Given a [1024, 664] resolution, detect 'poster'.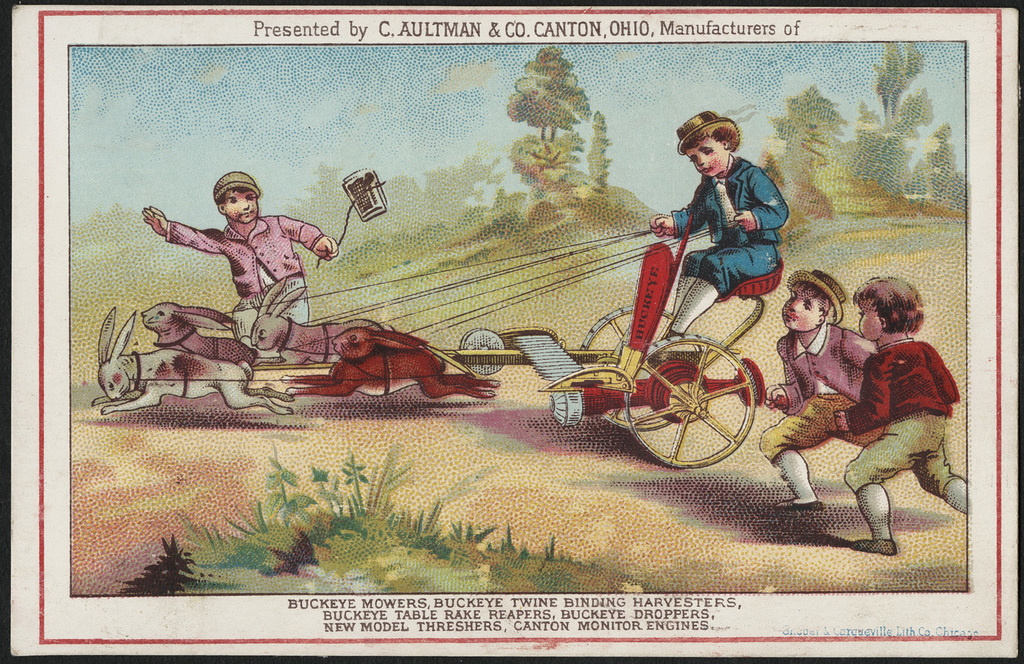
box(0, 0, 1023, 663).
